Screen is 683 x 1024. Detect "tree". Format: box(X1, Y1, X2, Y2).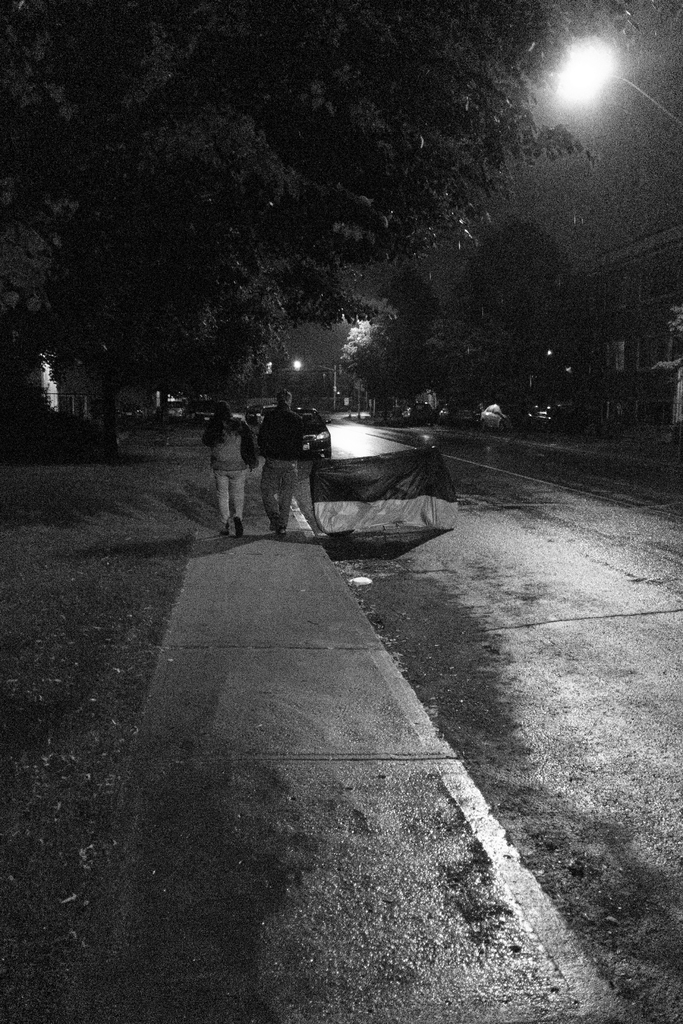
box(428, 298, 504, 428).
